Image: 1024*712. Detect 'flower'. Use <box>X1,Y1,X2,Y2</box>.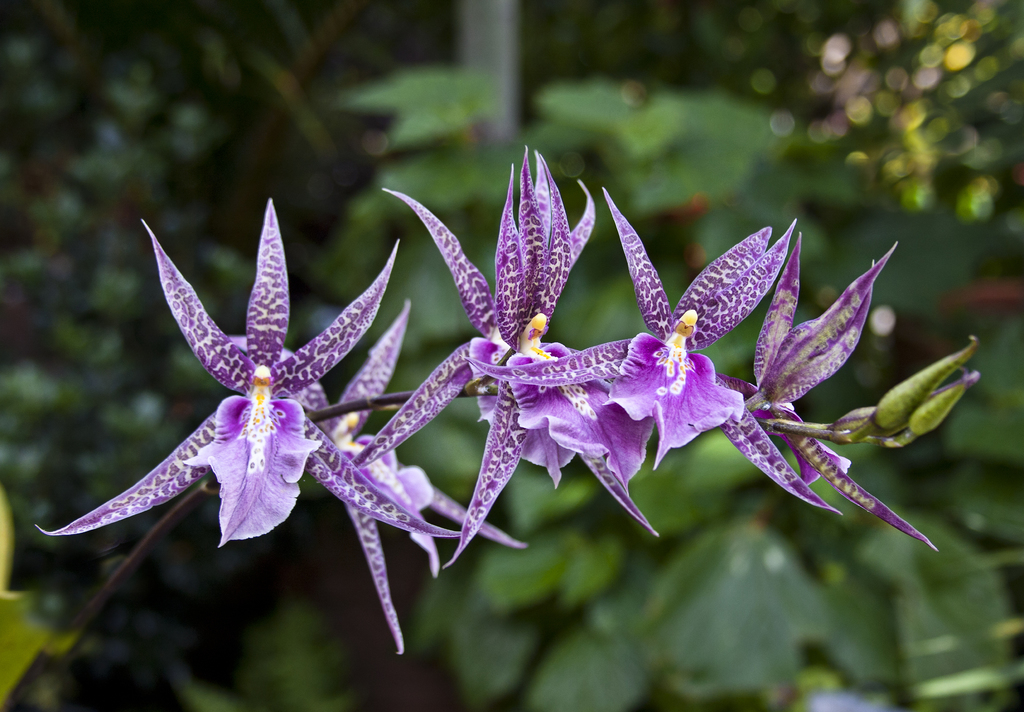
<box>346,143,671,590</box>.
